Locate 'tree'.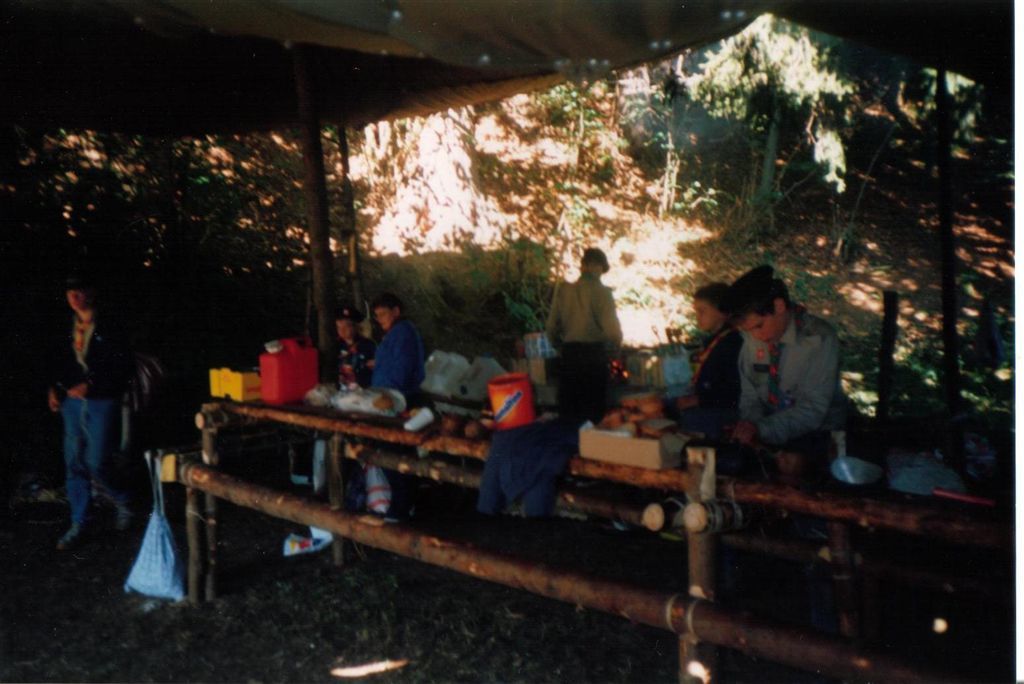
Bounding box: [364, 103, 480, 255].
